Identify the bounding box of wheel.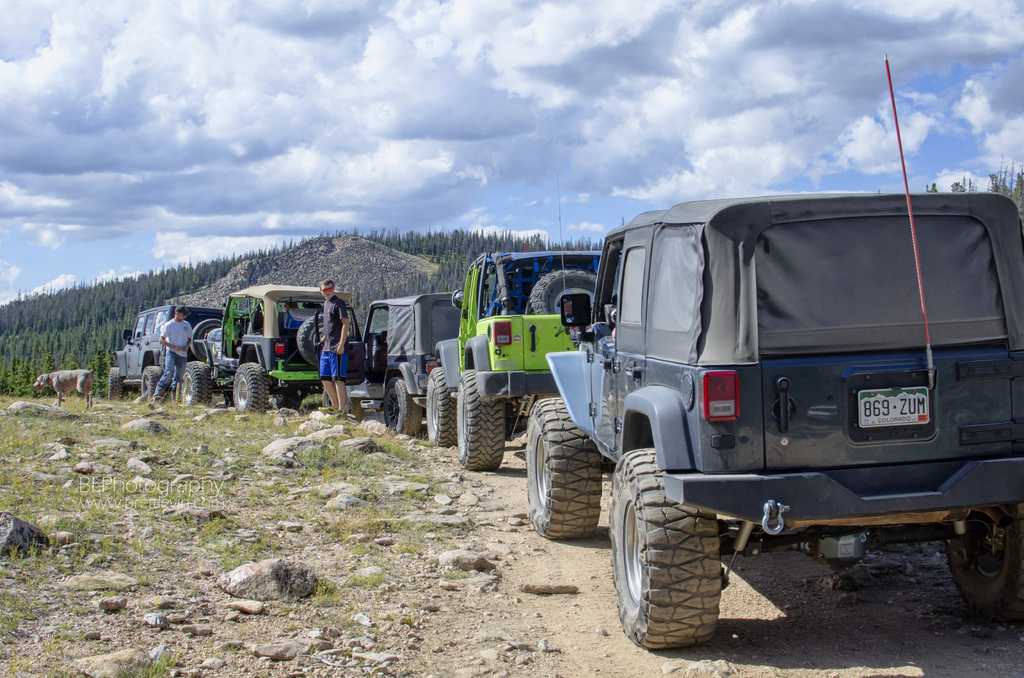
bbox=(137, 363, 161, 404).
